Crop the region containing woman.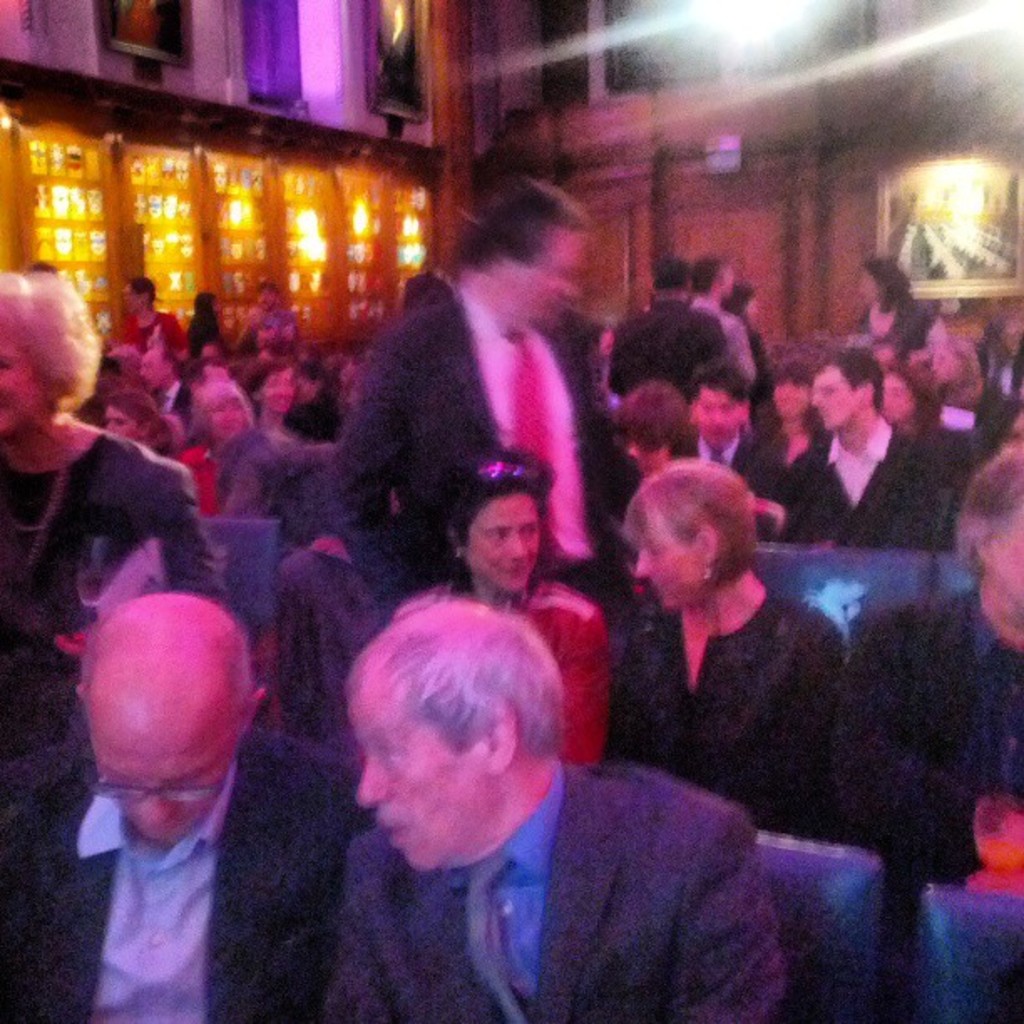
Crop region: <bbox>728, 286, 770, 378</bbox>.
